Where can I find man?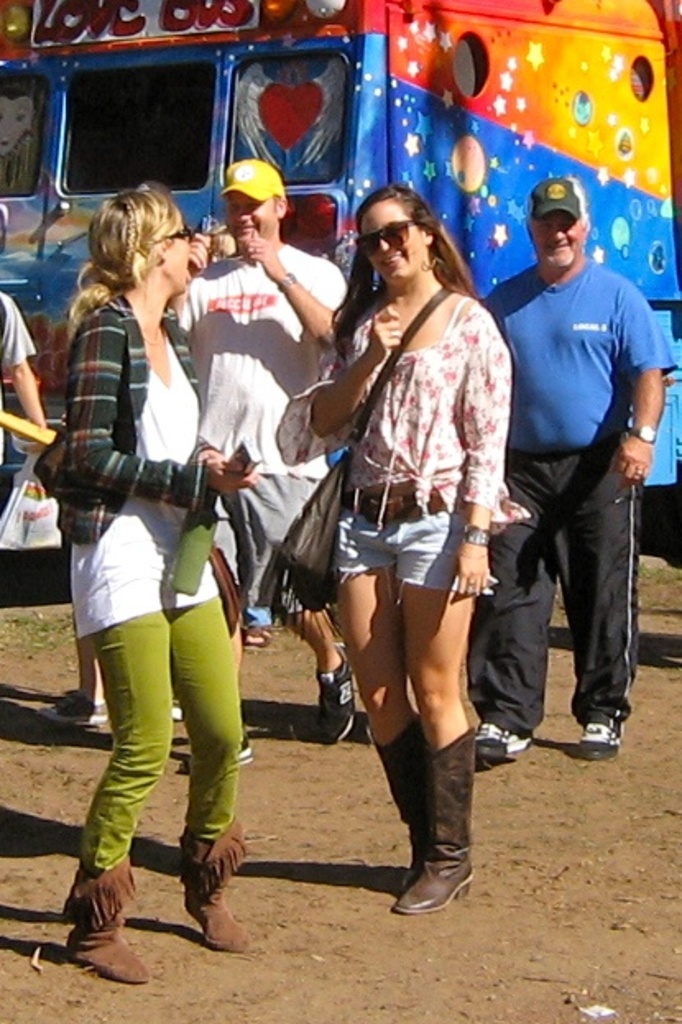
You can find it at (x1=480, y1=176, x2=666, y2=789).
